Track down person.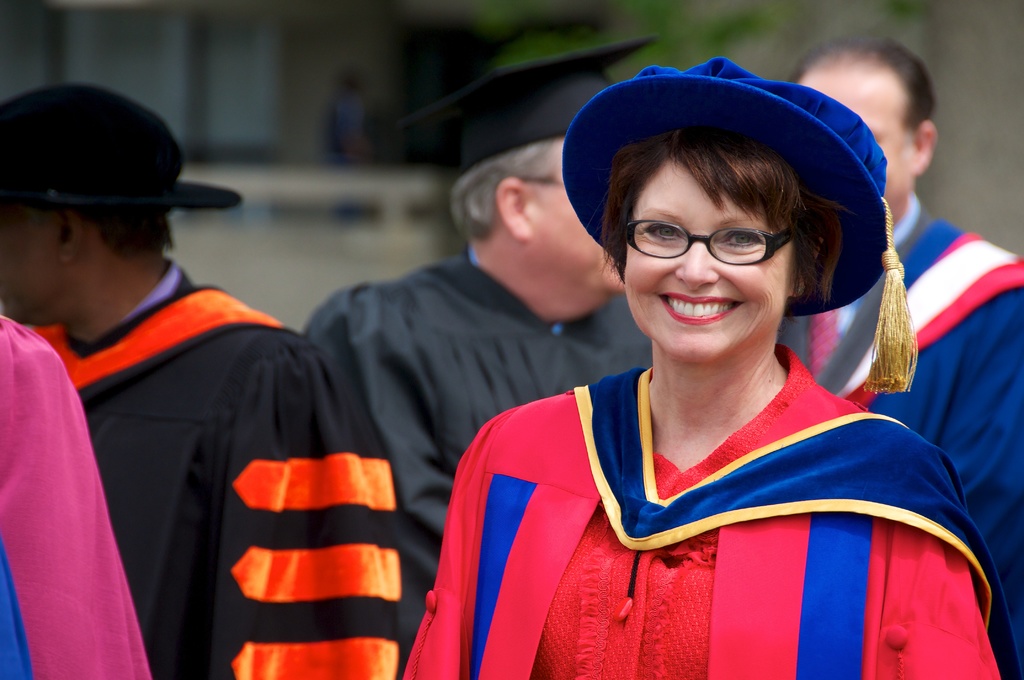
Tracked to box(299, 65, 649, 679).
